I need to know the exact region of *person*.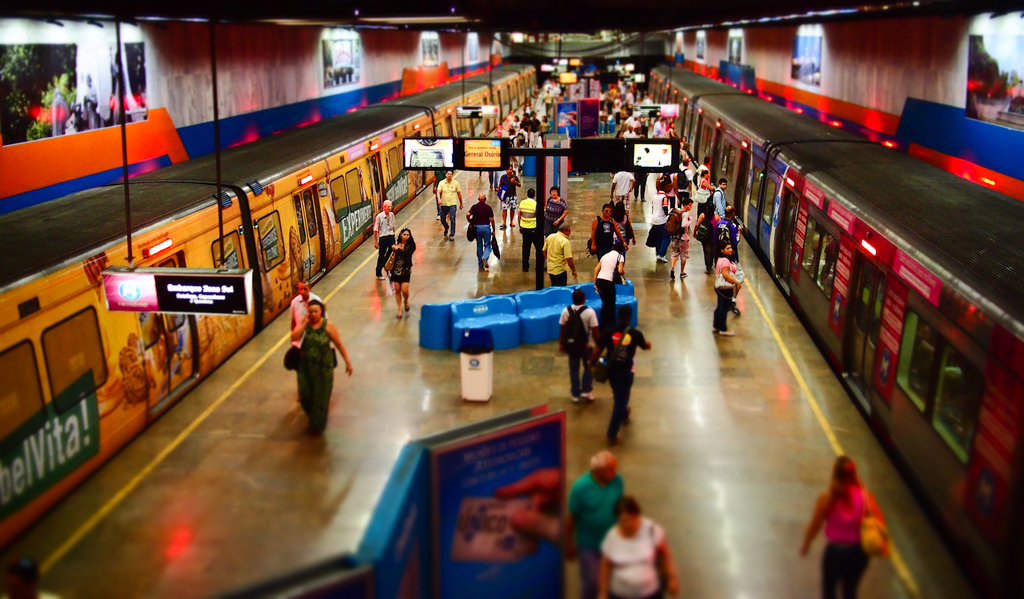
Region: {"x1": 521, "y1": 185, "x2": 535, "y2": 273}.
